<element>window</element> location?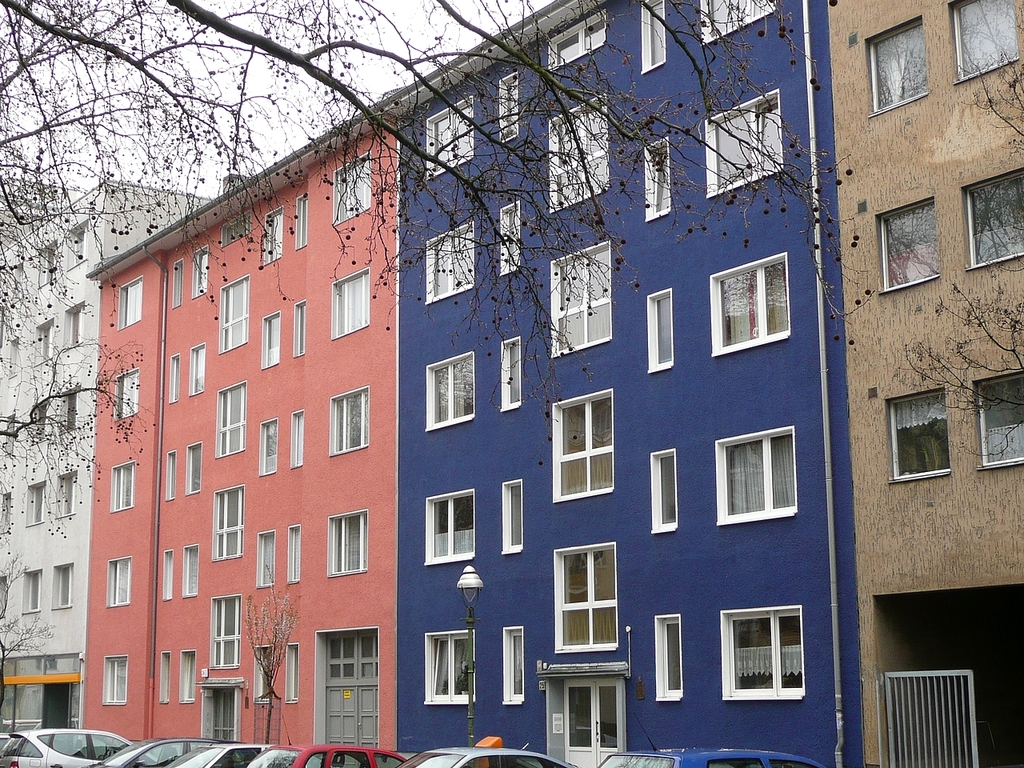
box=[717, 261, 789, 349]
